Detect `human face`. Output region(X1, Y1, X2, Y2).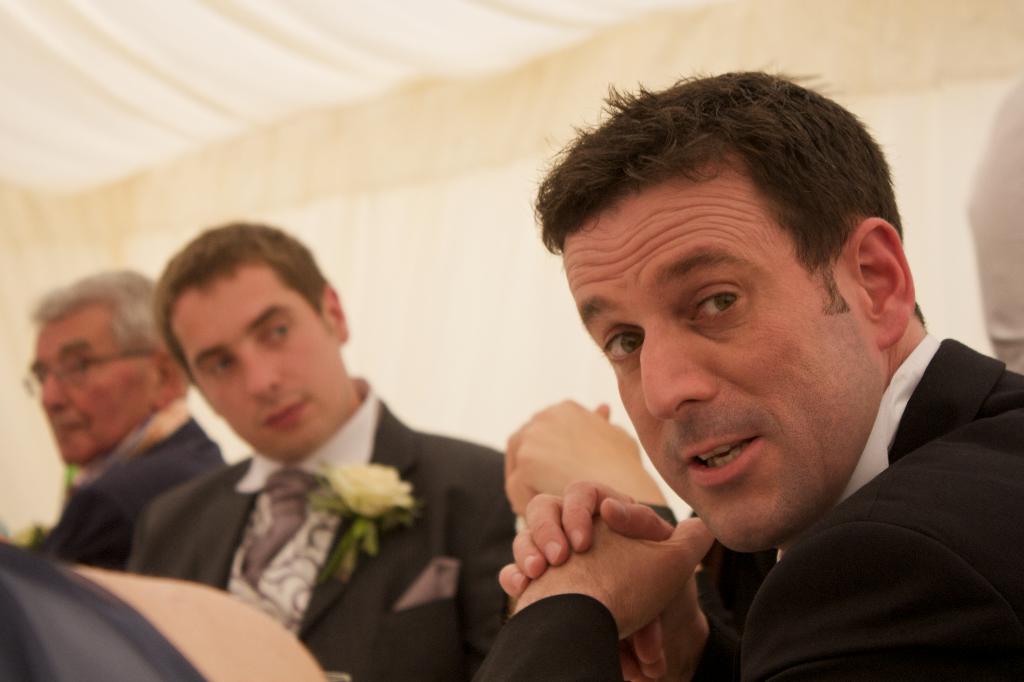
region(170, 273, 334, 460).
